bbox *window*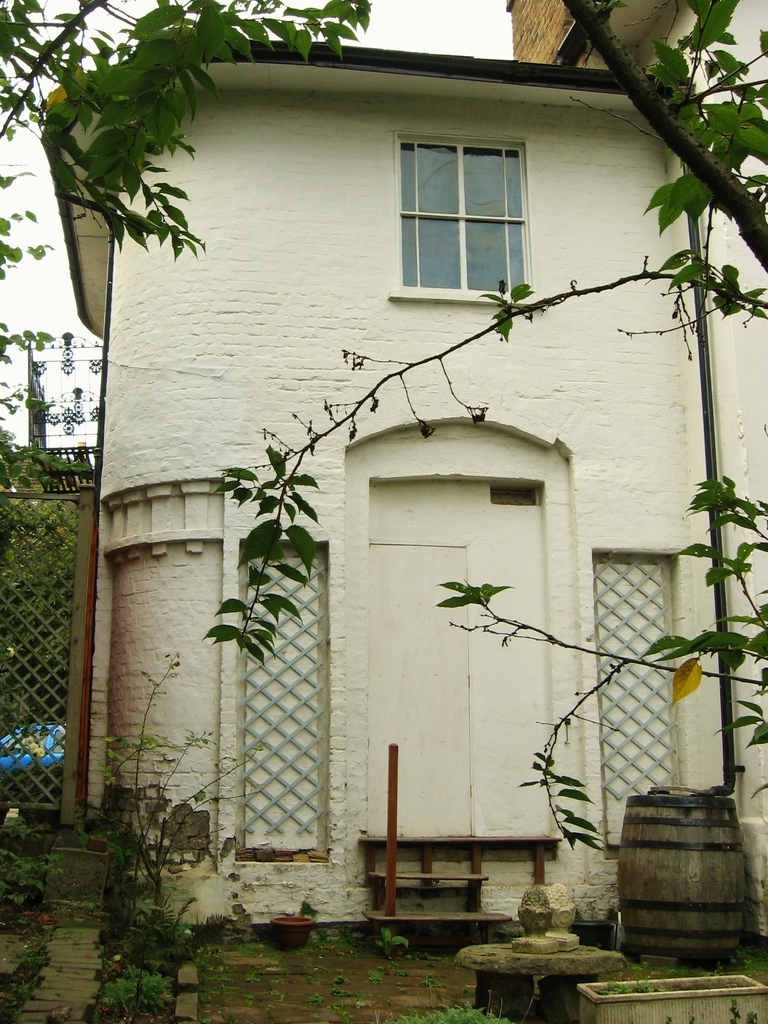
detection(393, 129, 545, 313)
